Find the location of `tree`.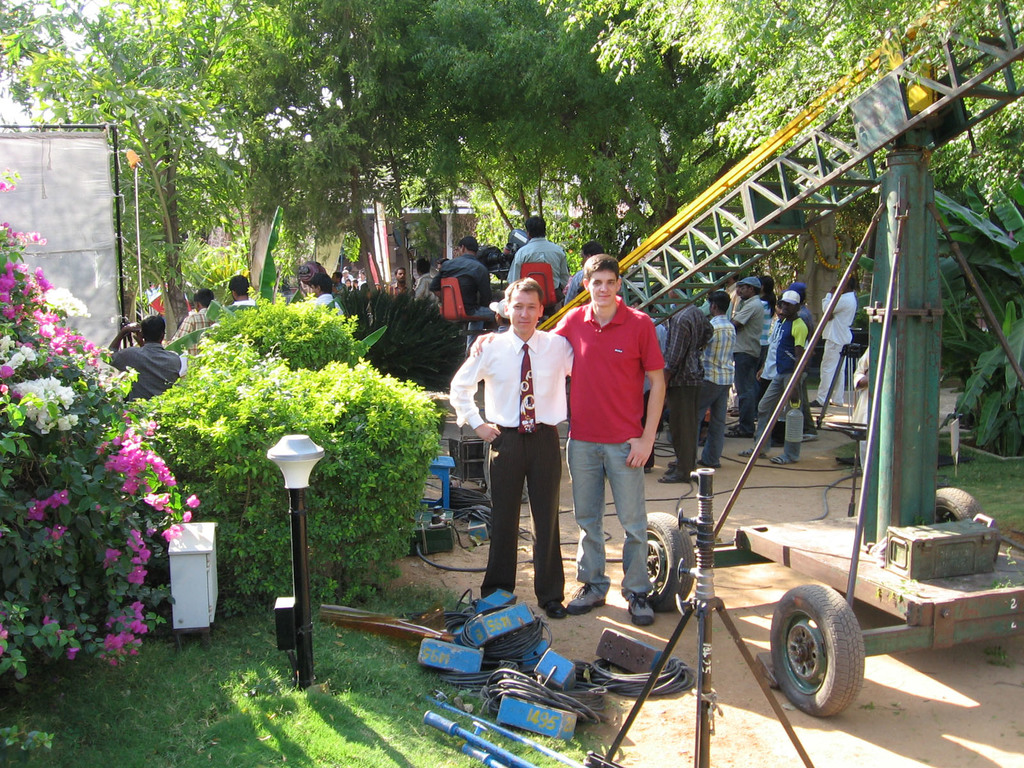
Location: 0:177:199:691.
